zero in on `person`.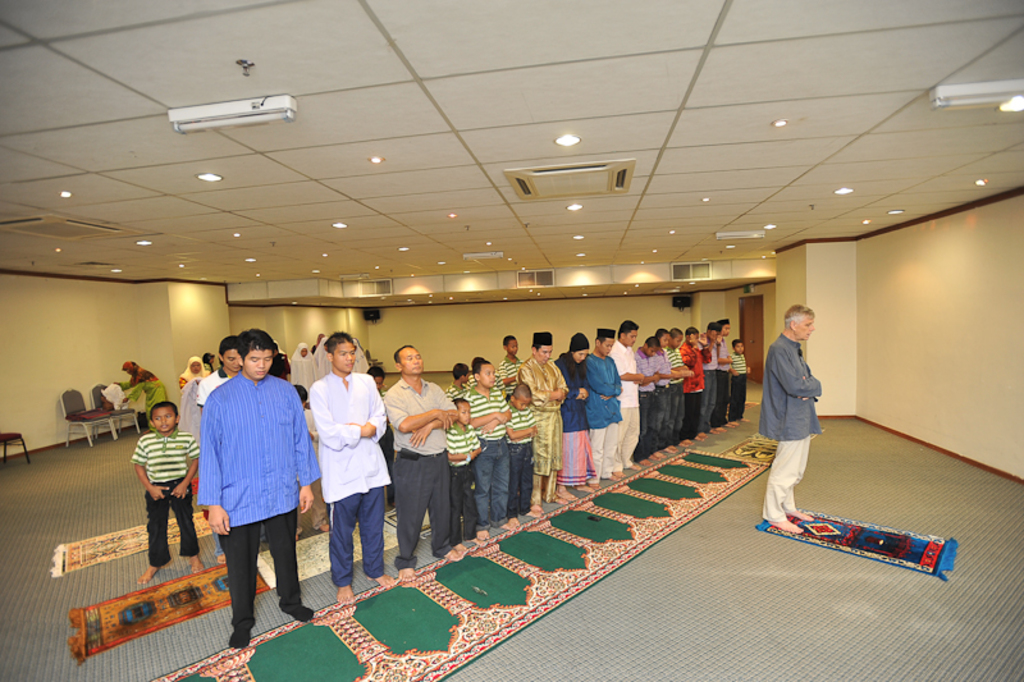
Zeroed in: box(180, 360, 206, 392).
